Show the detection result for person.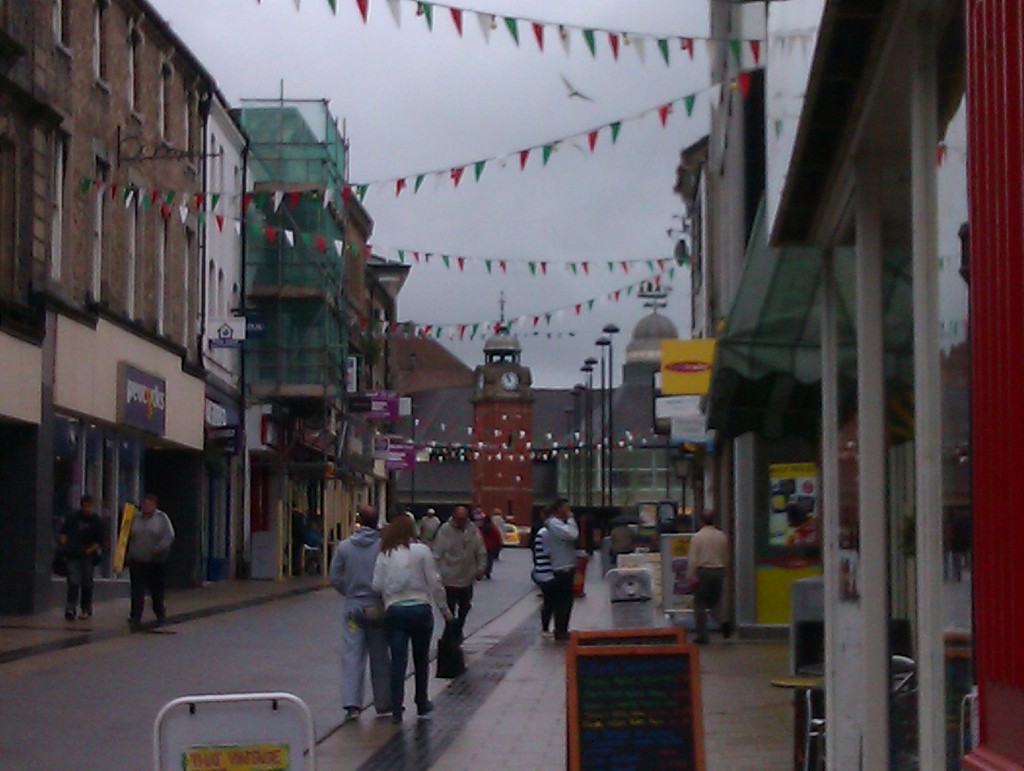
box=[431, 503, 488, 645].
